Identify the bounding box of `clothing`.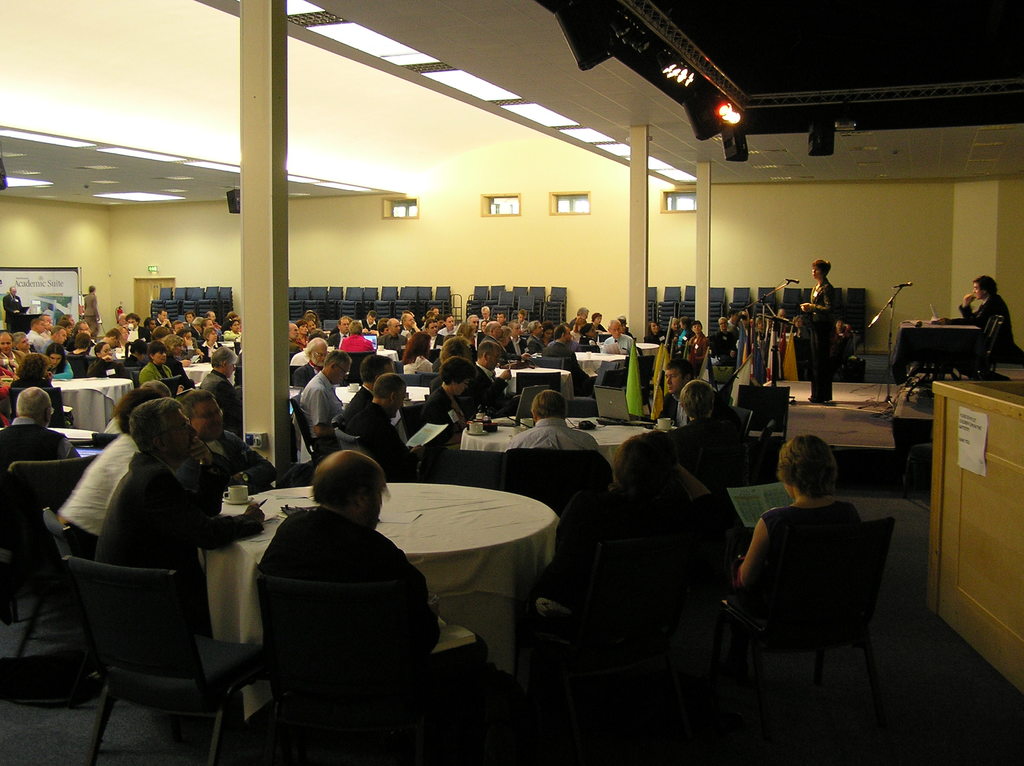
x1=43, y1=339, x2=67, y2=356.
